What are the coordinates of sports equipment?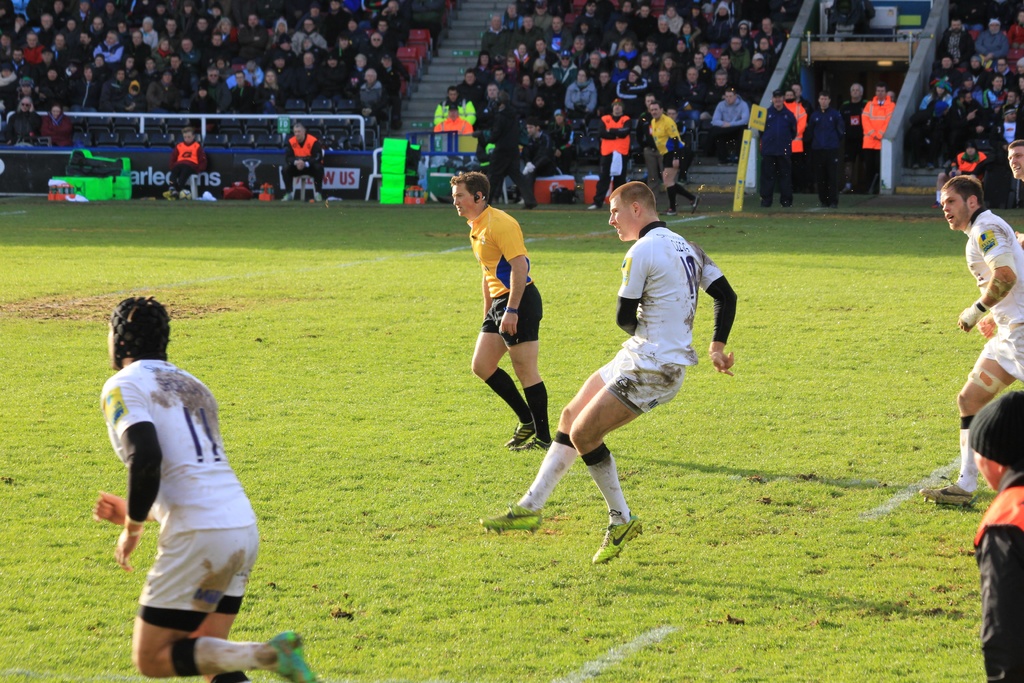
[592,513,643,565].
